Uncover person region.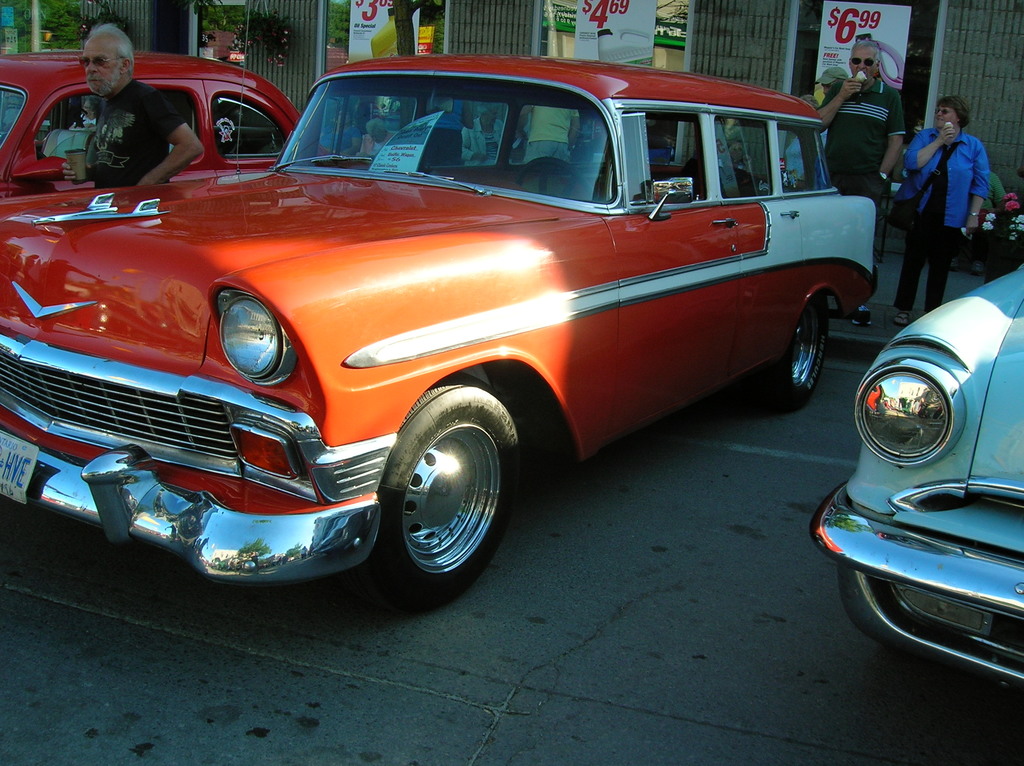
Uncovered: bbox=[62, 23, 205, 189].
